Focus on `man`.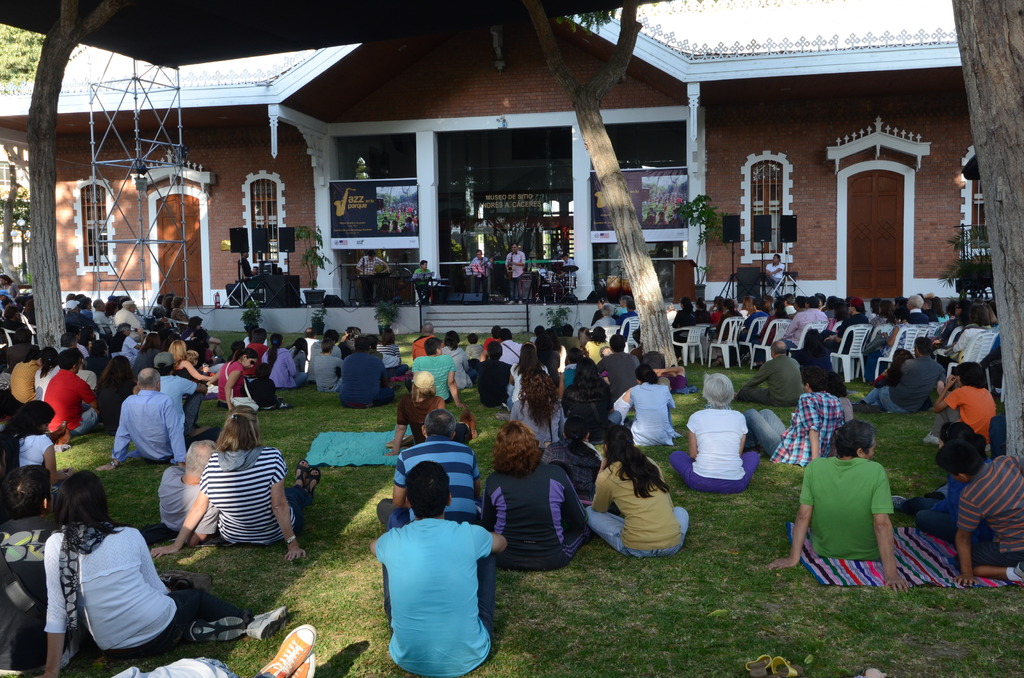
Focused at BBox(761, 251, 785, 290).
